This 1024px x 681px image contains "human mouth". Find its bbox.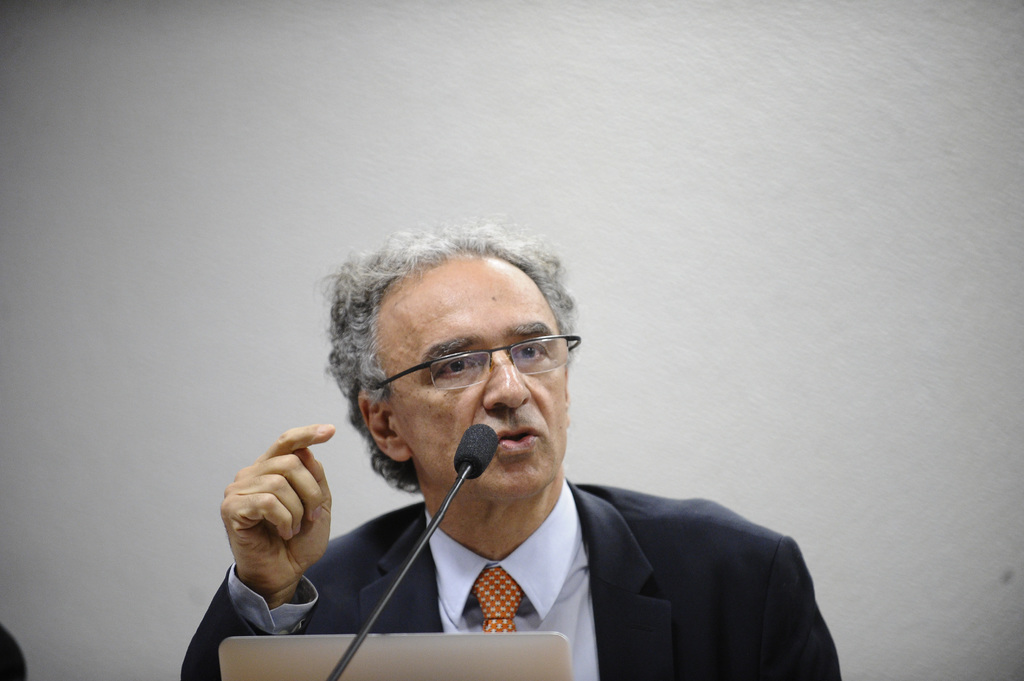
left=492, top=422, right=543, bottom=454.
